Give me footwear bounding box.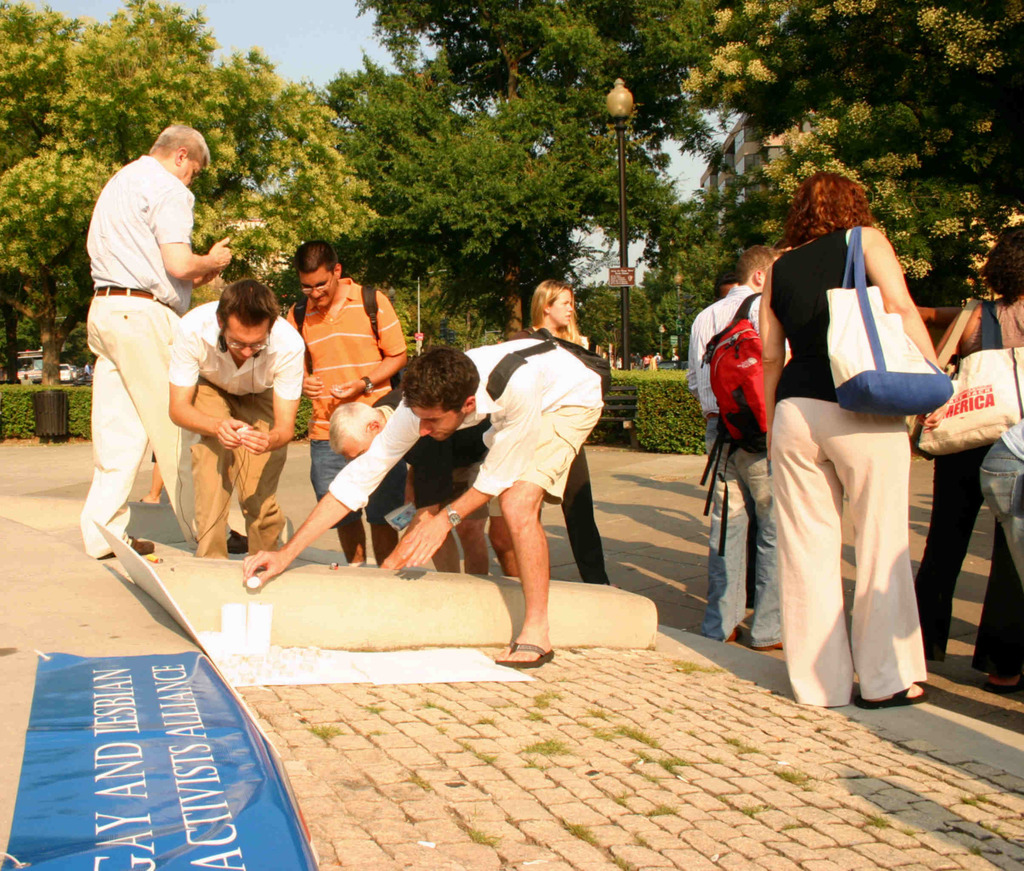
[x1=858, y1=686, x2=929, y2=710].
